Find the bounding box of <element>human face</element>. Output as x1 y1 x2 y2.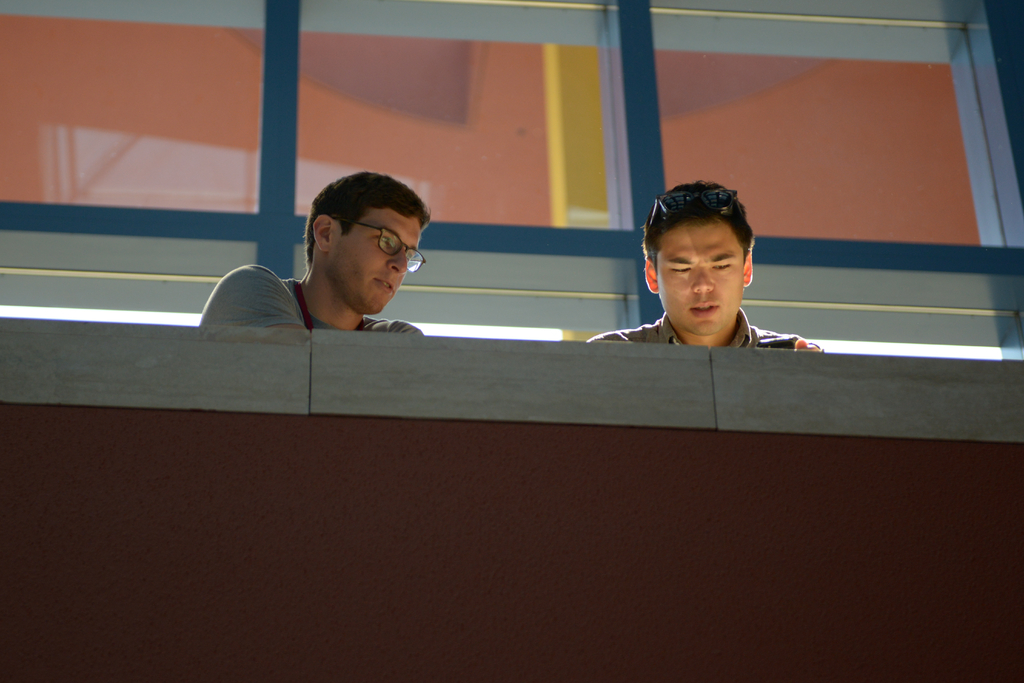
327 206 424 316.
